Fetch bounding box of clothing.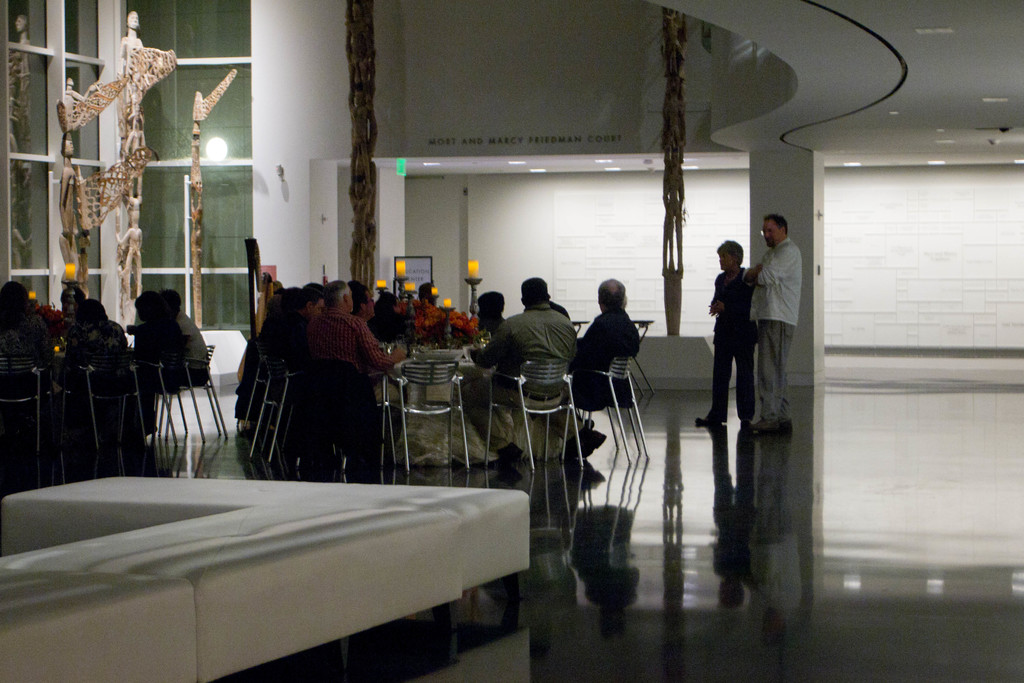
Bbox: l=548, t=302, r=642, b=443.
